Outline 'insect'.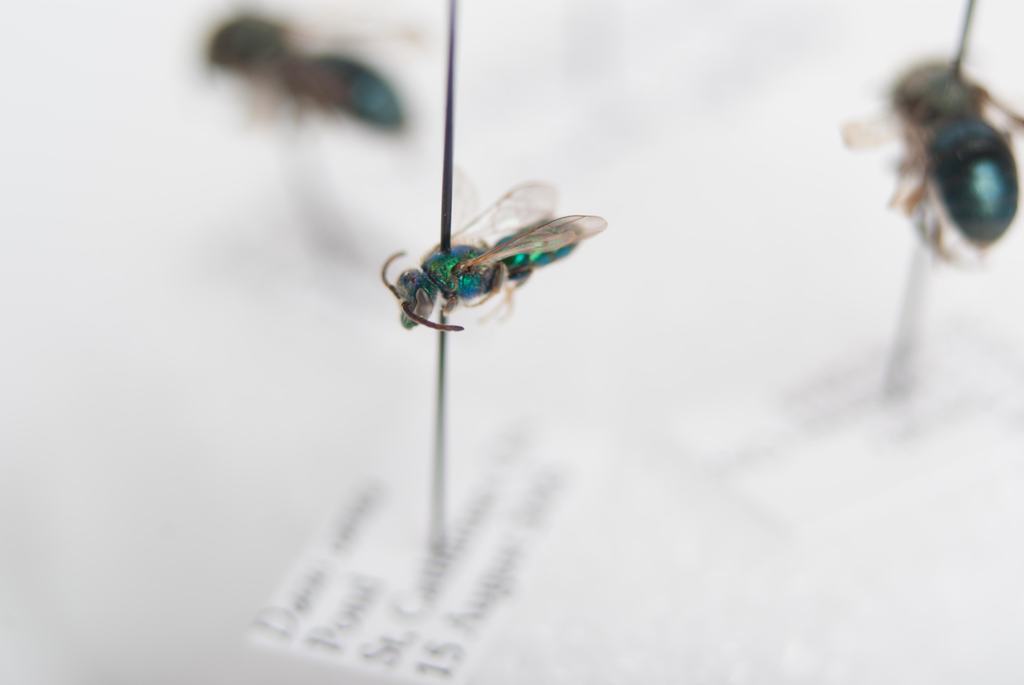
Outline: <bbox>378, 184, 612, 329</bbox>.
